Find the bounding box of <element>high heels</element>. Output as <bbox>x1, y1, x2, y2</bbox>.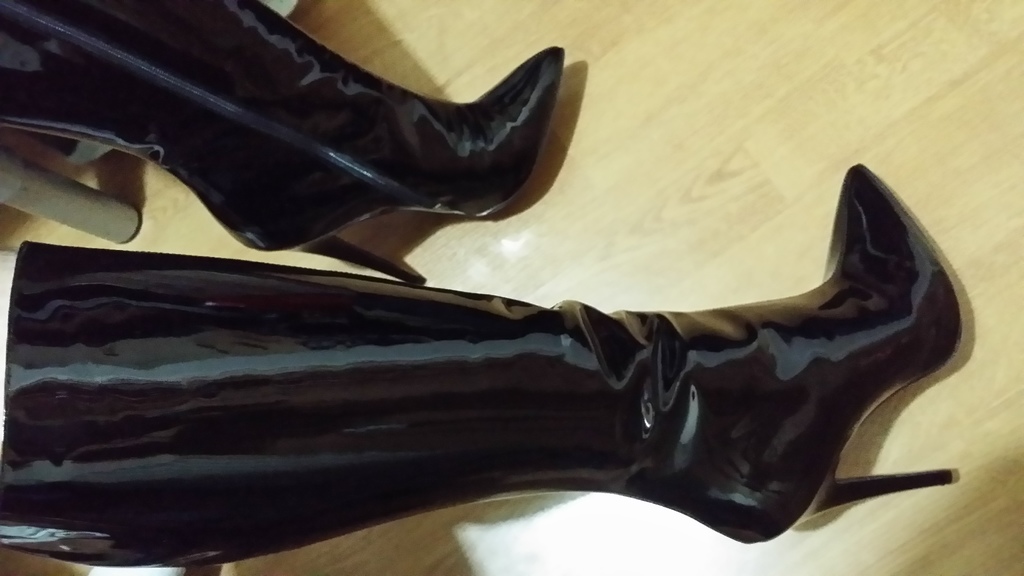
<bbox>14, 159, 960, 575</bbox>.
